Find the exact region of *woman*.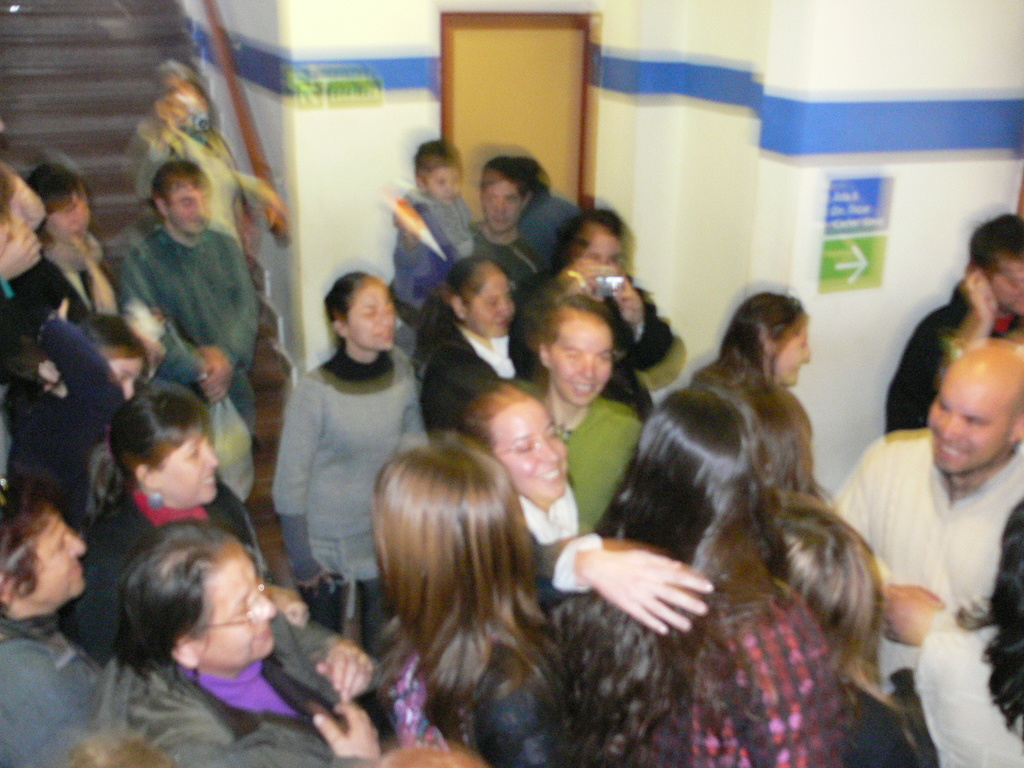
Exact region: [x1=3, y1=161, x2=120, y2=332].
